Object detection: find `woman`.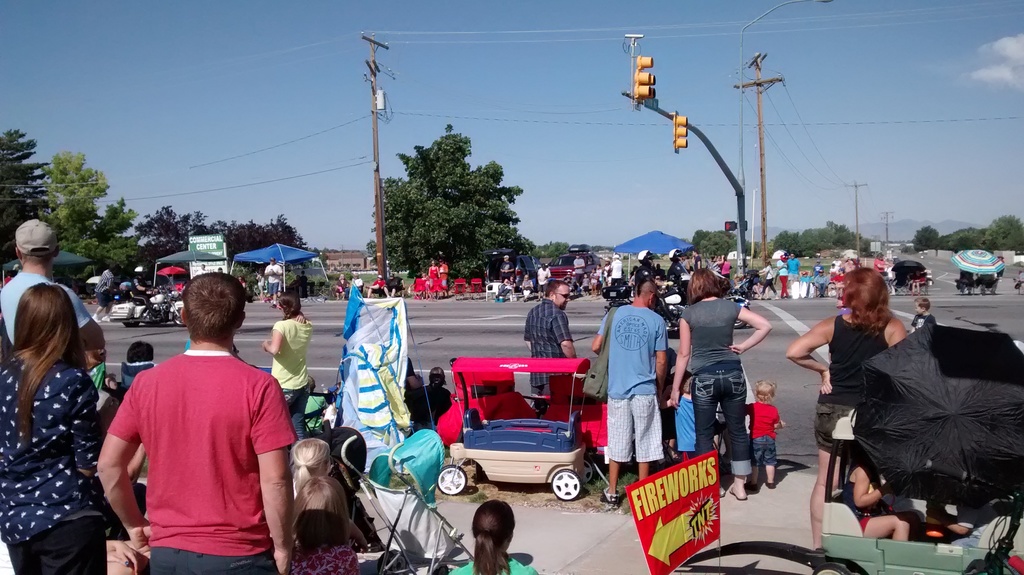
(left=756, top=259, right=778, bottom=299).
